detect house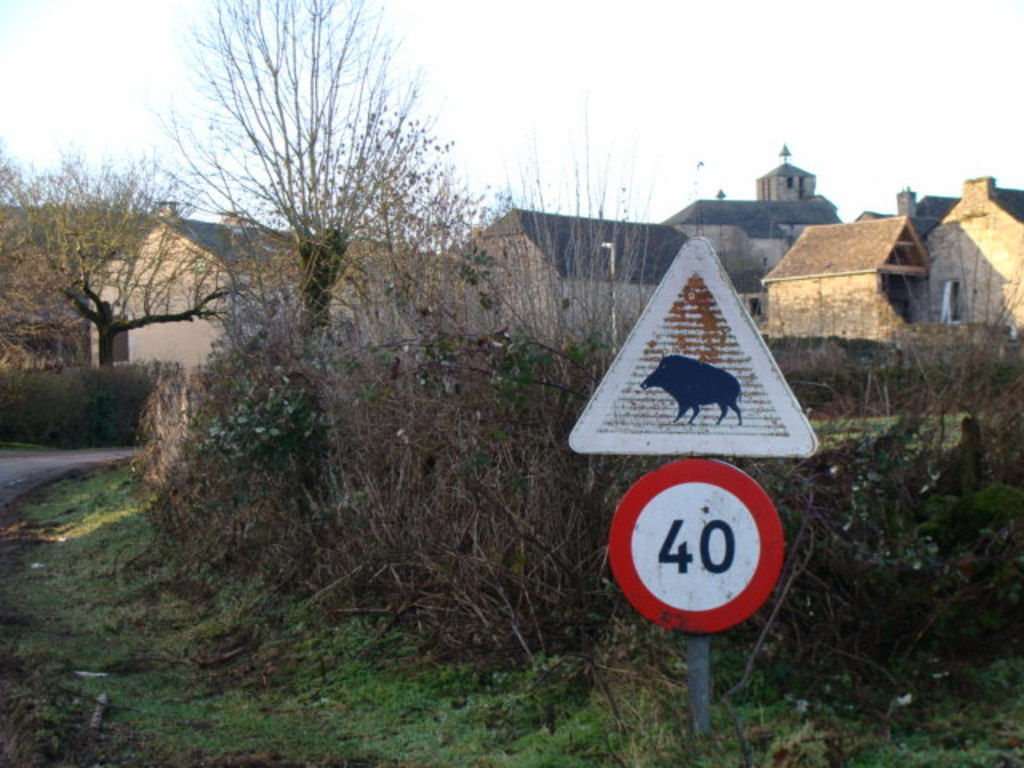
bbox=[762, 149, 854, 243]
